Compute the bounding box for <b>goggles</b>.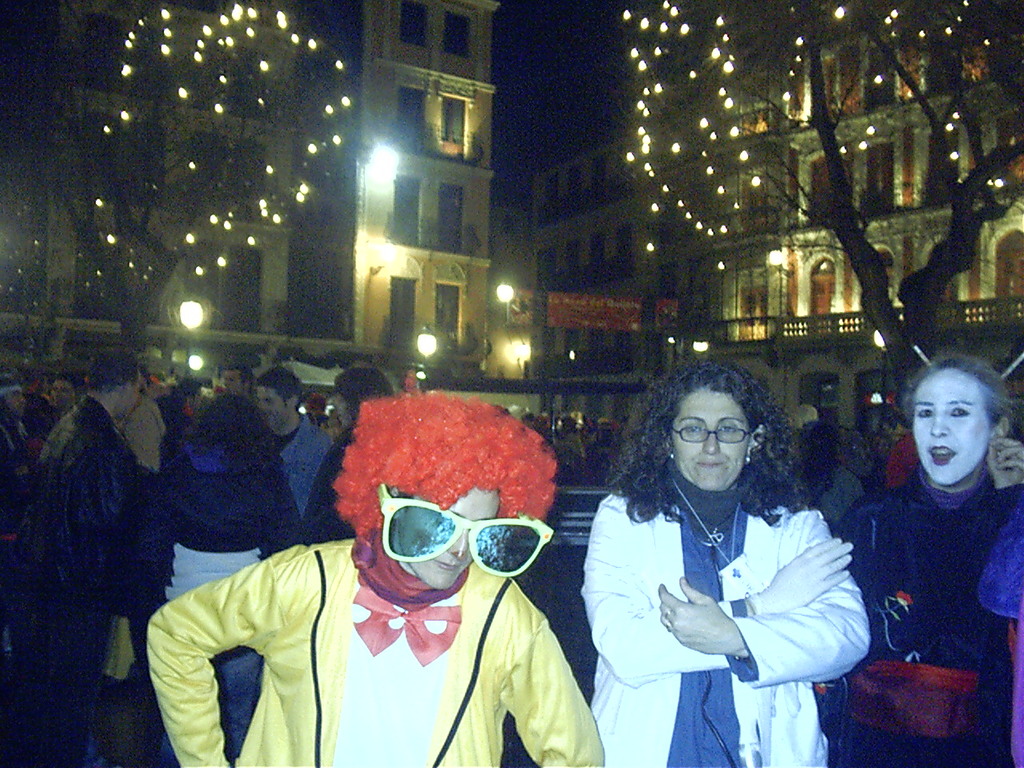
{"left": 334, "top": 489, "right": 546, "bottom": 586}.
